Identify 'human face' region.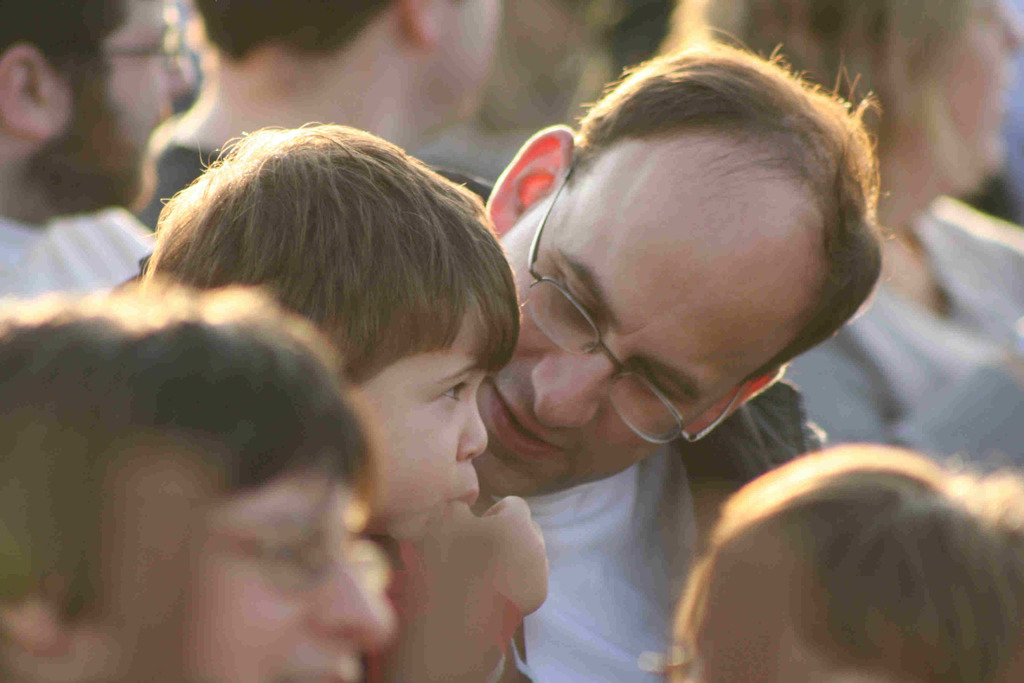
Region: (484, 194, 758, 512).
